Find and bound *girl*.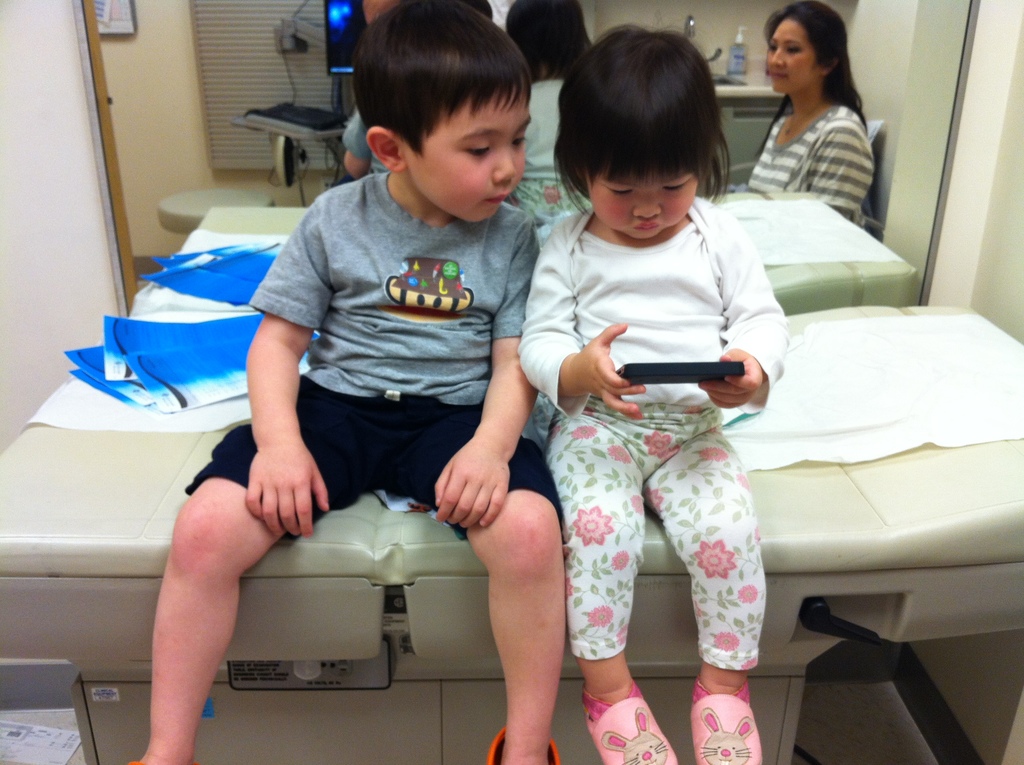
Bound: [518,28,788,764].
